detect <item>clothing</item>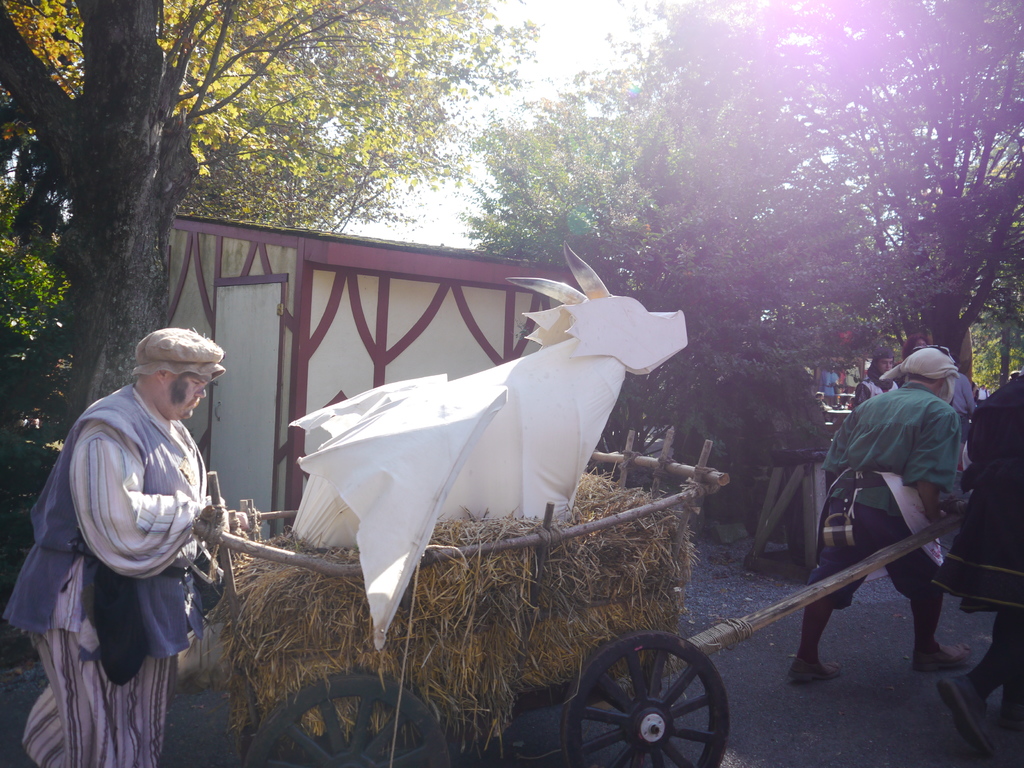
x1=931 y1=378 x2=1023 y2=726
